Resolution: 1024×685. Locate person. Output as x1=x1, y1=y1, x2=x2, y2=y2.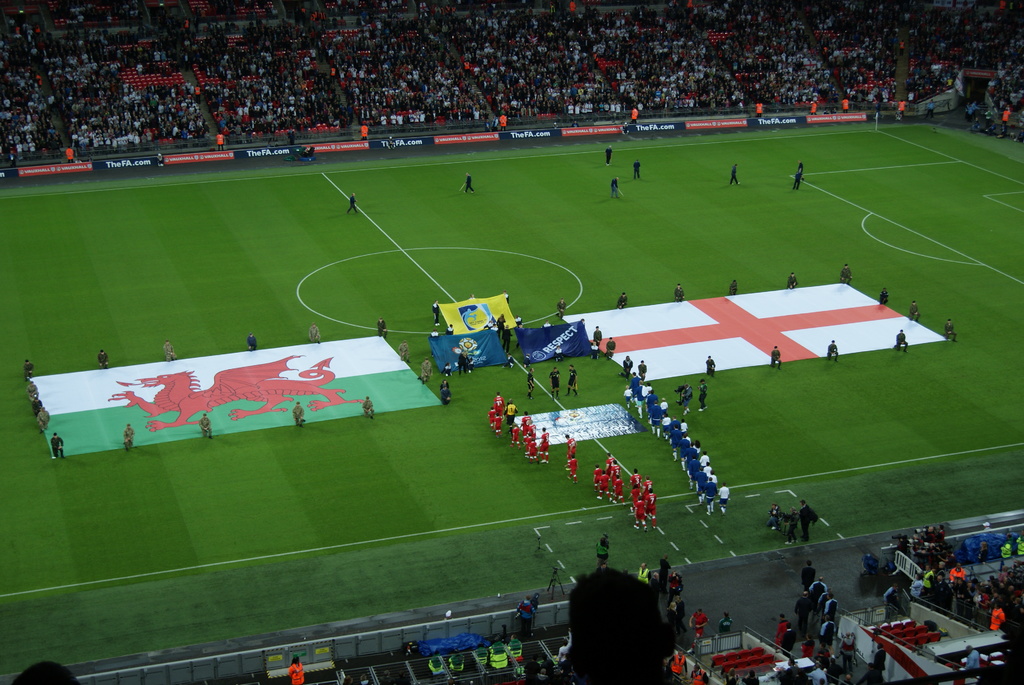
x1=701, y1=379, x2=705, y2=412.
